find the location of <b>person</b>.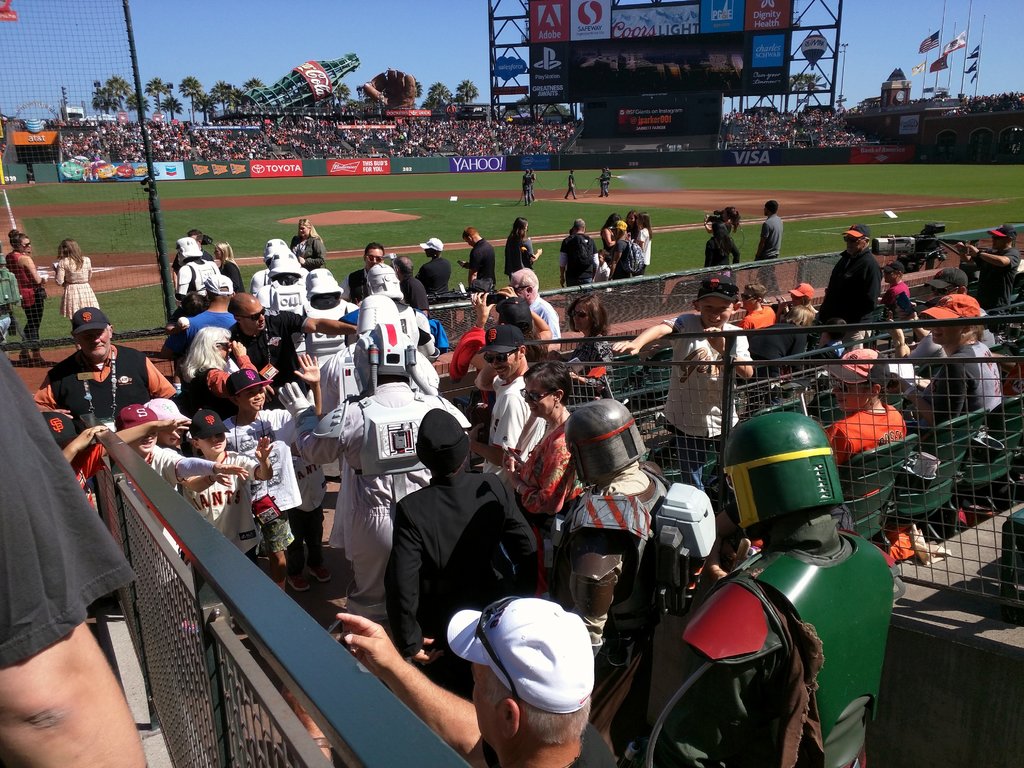
Location: 521,160,533,204.
